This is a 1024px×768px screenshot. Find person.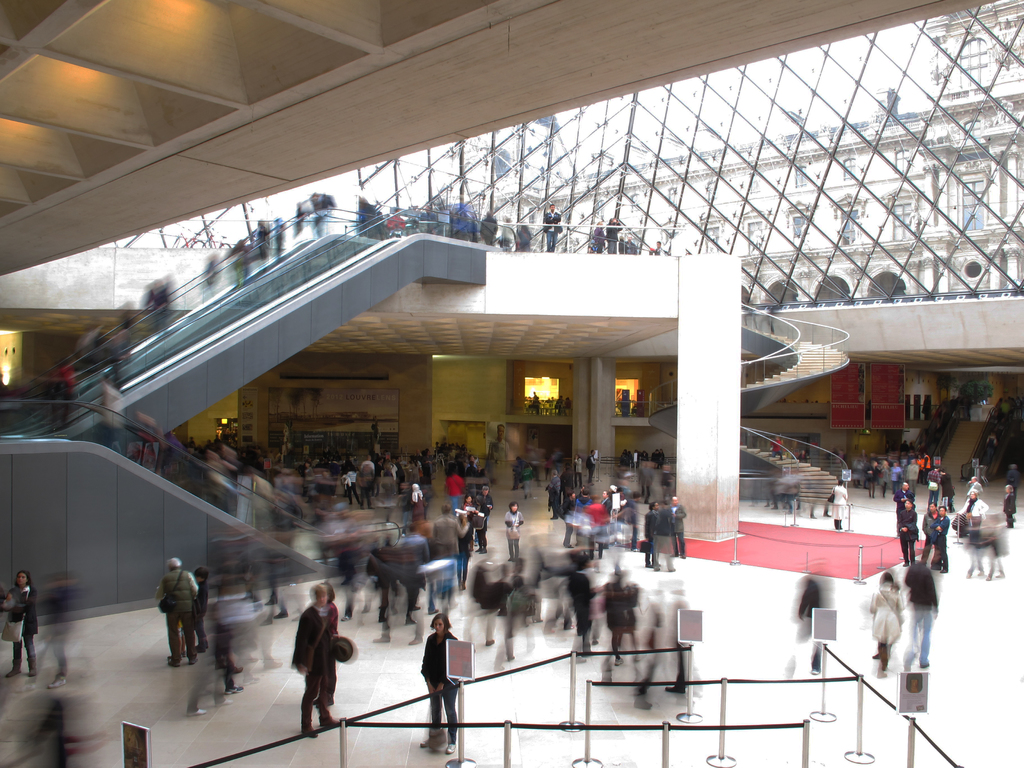
Bounding box: {"left": 187, "top": 589, "right": 250, "bottom": 719}.
